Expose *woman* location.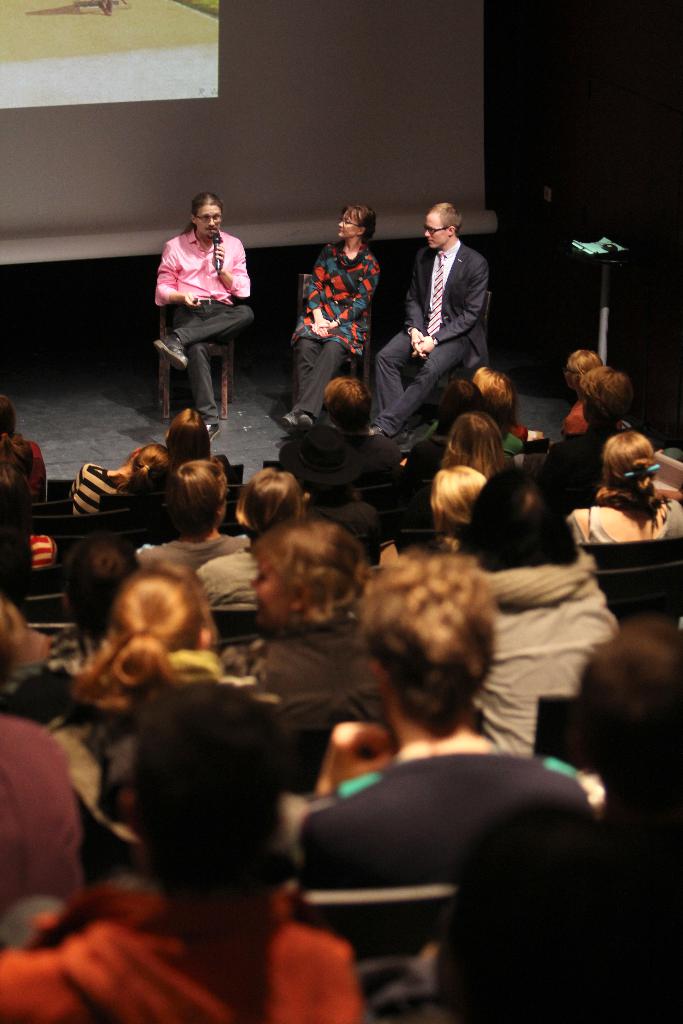
Exposed at (150,406,236,488).
